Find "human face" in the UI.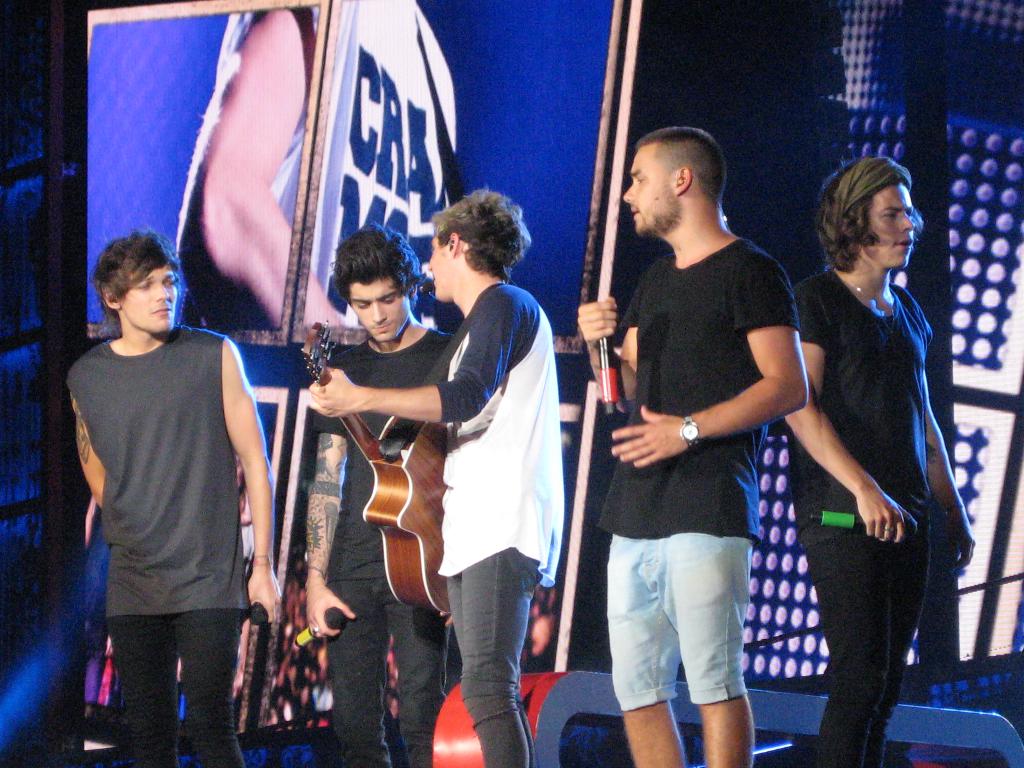
UI element at 865 186 916 269.
